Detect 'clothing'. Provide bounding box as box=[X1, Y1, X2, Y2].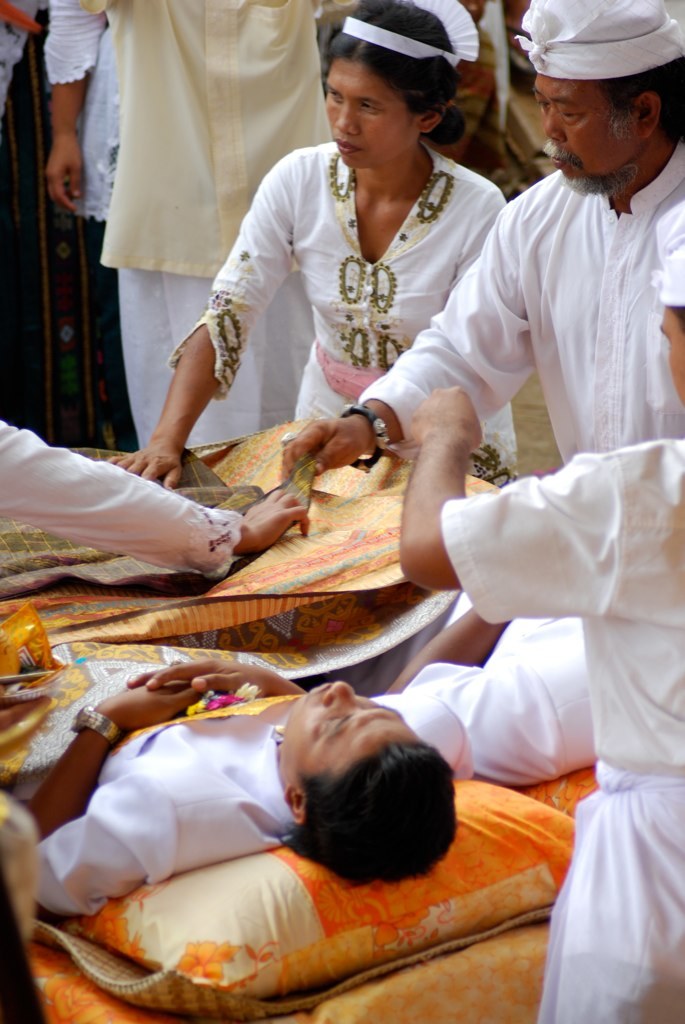
box=[38, 0, 135, 440].
